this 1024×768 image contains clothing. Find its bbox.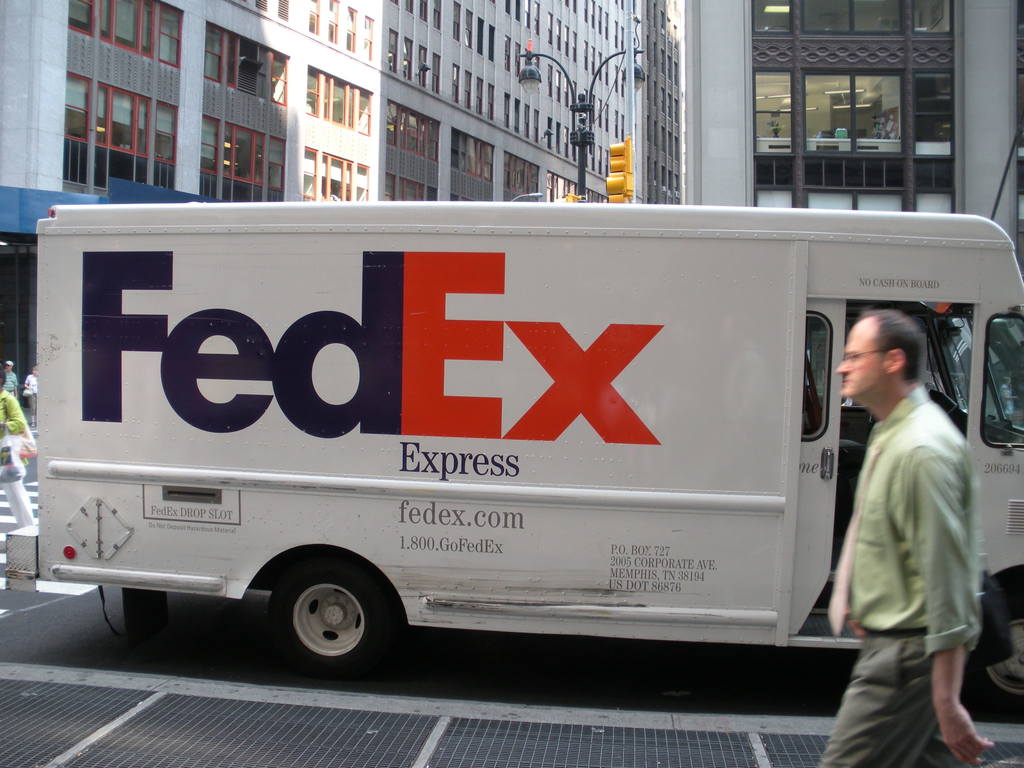
<bbox>821, 330, 984, 738</bbox>.
